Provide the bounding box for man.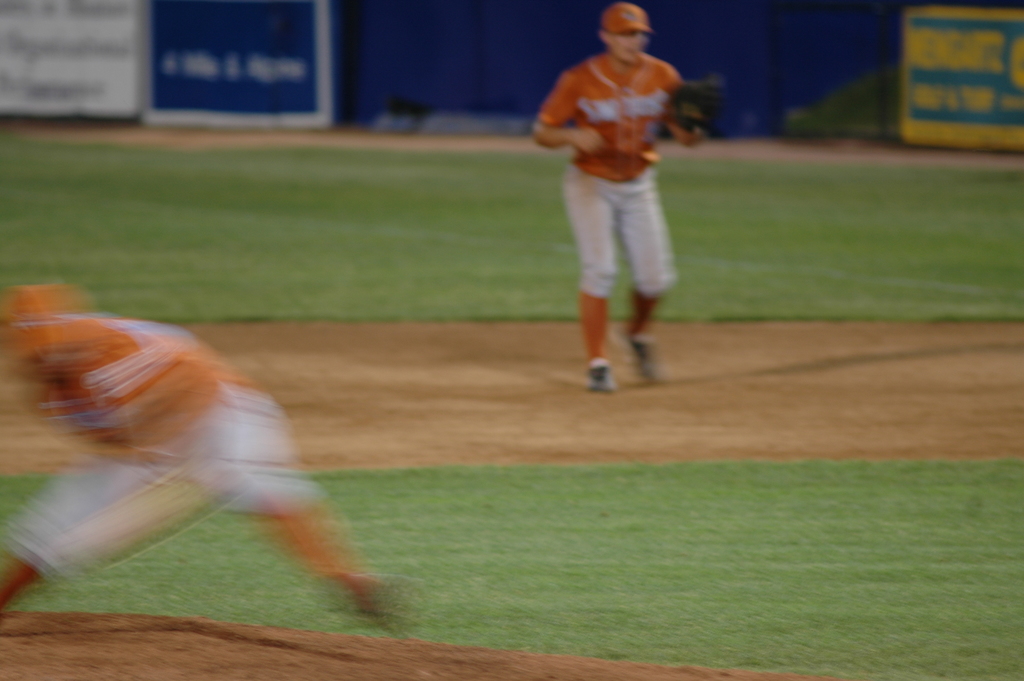
box(541, 0, 705, 401).
